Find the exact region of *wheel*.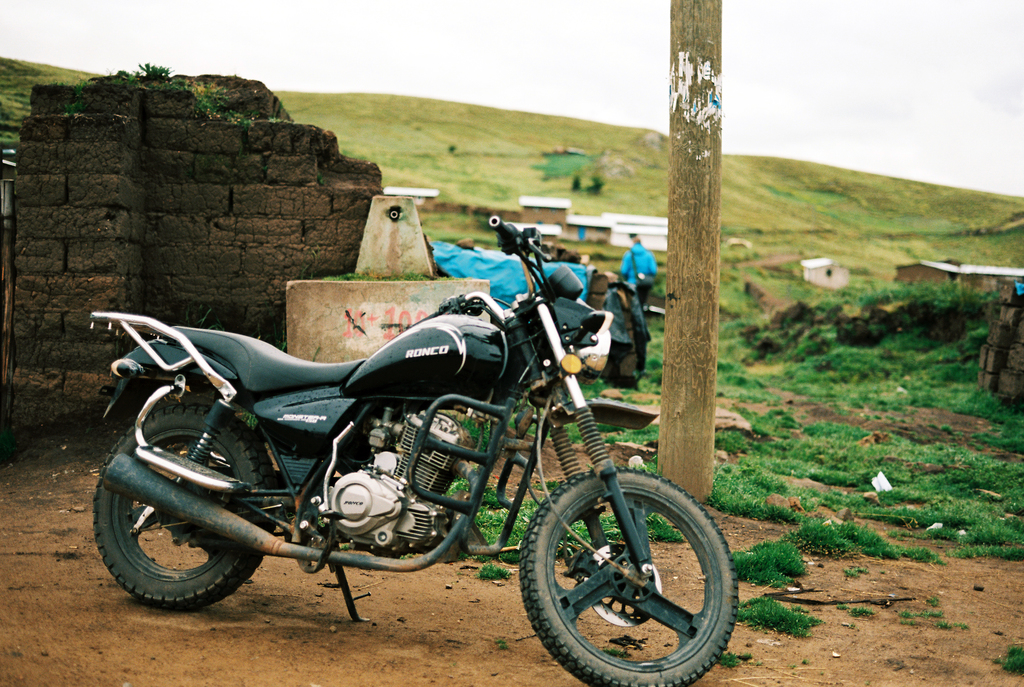
Exact region: <region>89, 399, 273, 617</region>.
